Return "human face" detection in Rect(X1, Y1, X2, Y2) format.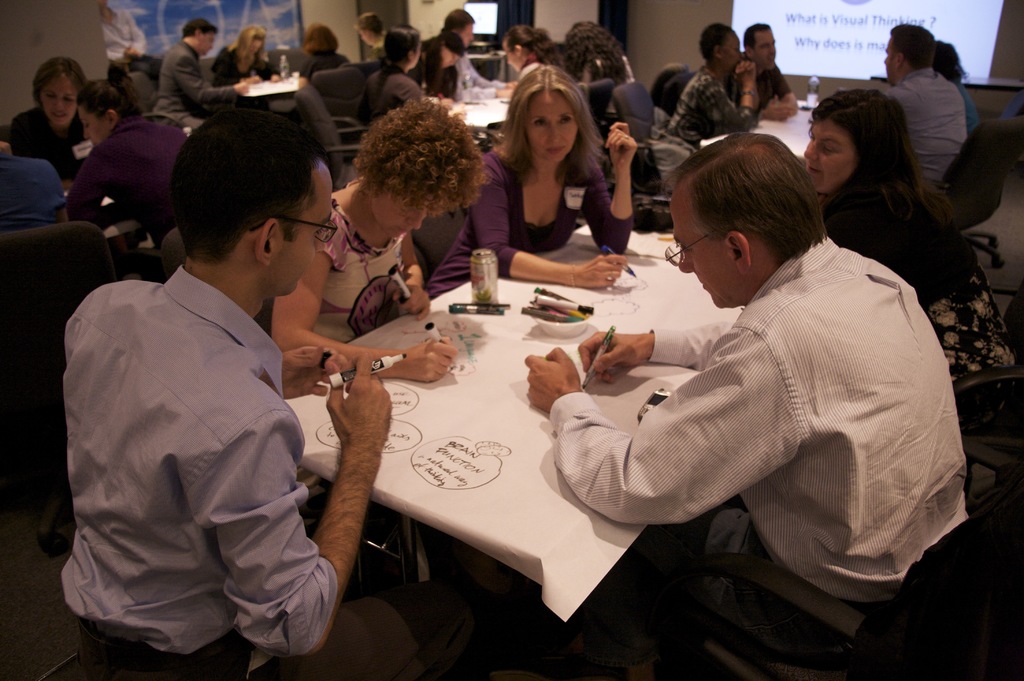
Rect(883, 37, 897, 85).
